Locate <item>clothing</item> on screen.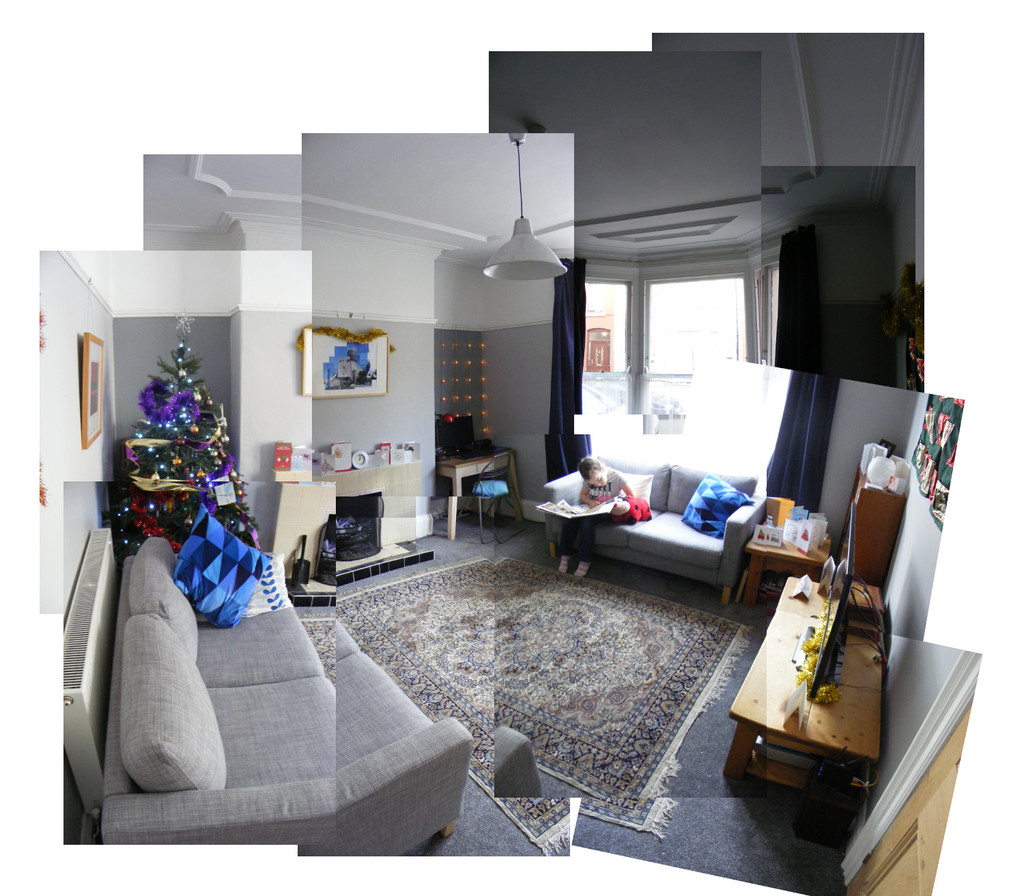
On screen at (x1=580, y1=468, x2=617, y2=557).
